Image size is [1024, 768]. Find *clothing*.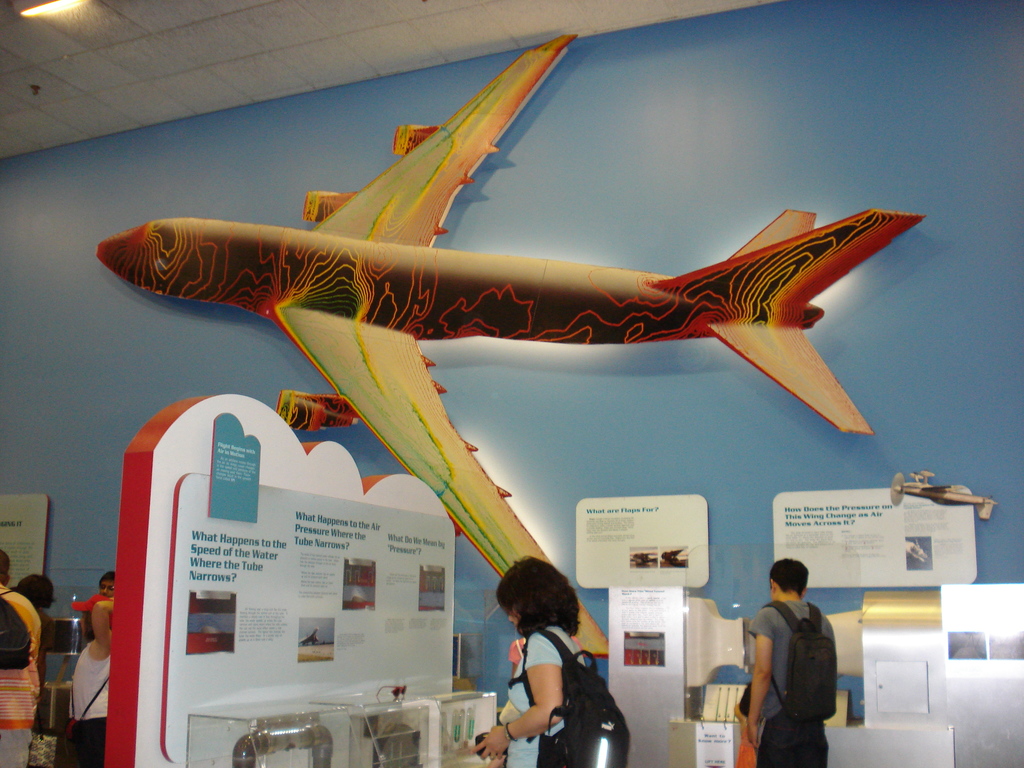
507/626/586/767.
